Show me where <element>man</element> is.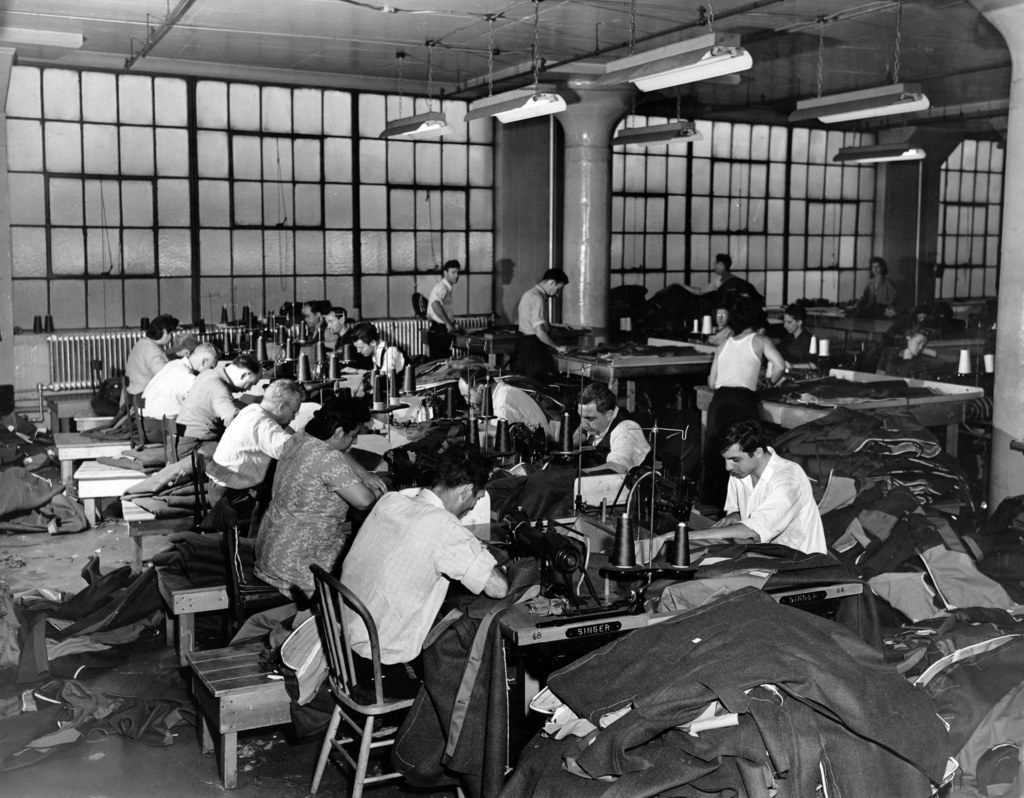
<element>man</element> is at {"x1": 682, "y1": 255, "x2": 732, "y2": 293}.
